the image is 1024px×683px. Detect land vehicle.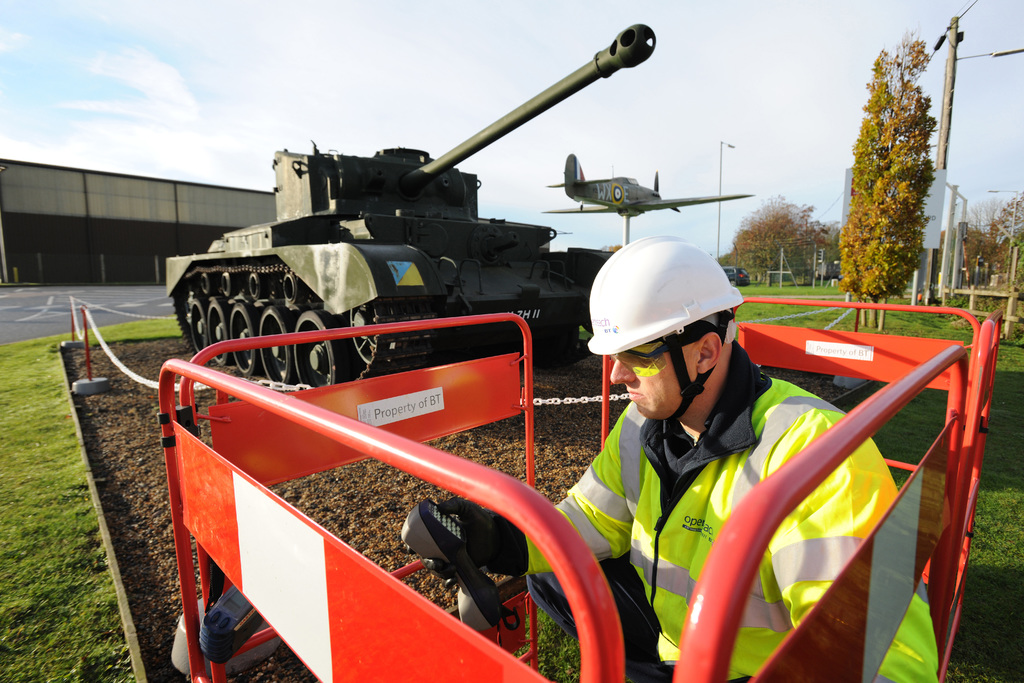
Detection: x1=161, y1=15, x2=660, y2=387.
